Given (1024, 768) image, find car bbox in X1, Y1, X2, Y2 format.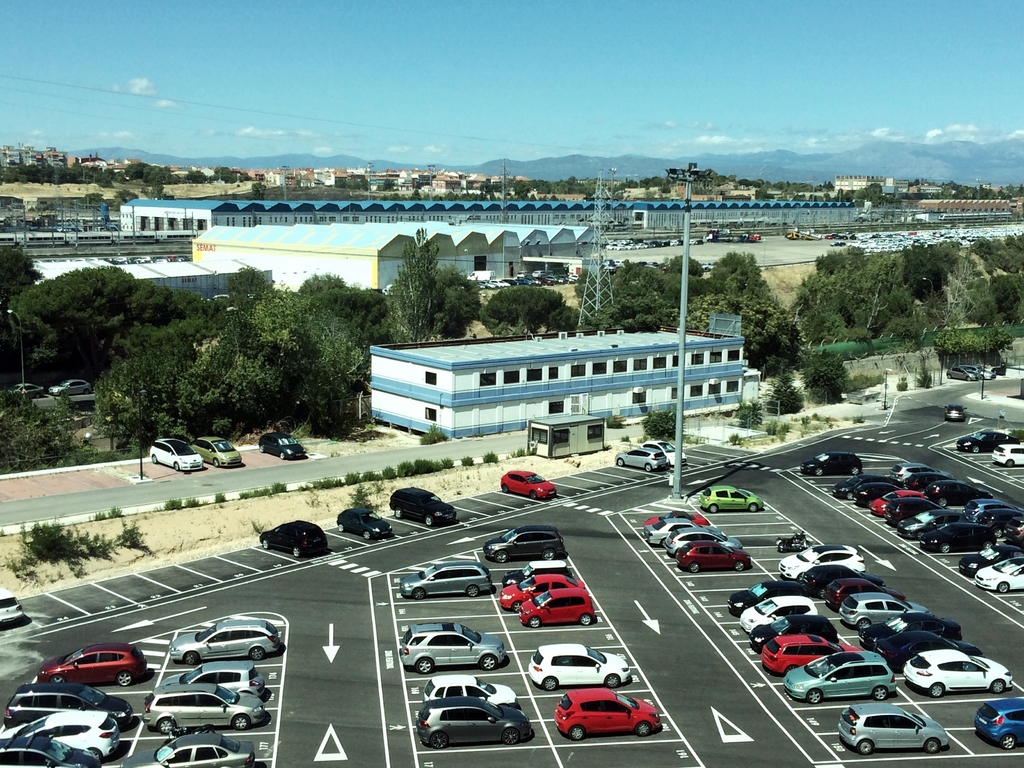
663, 527, 742, 555.
